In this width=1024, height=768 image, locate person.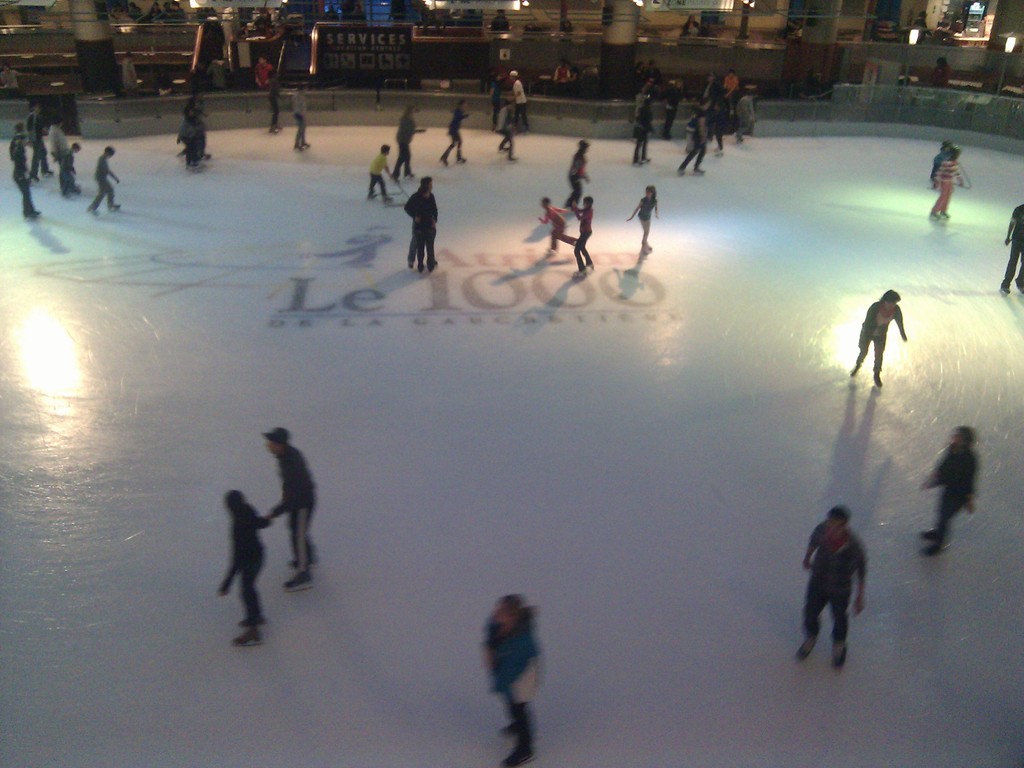
Bounding box: locate(675, 112, 704, 174).
